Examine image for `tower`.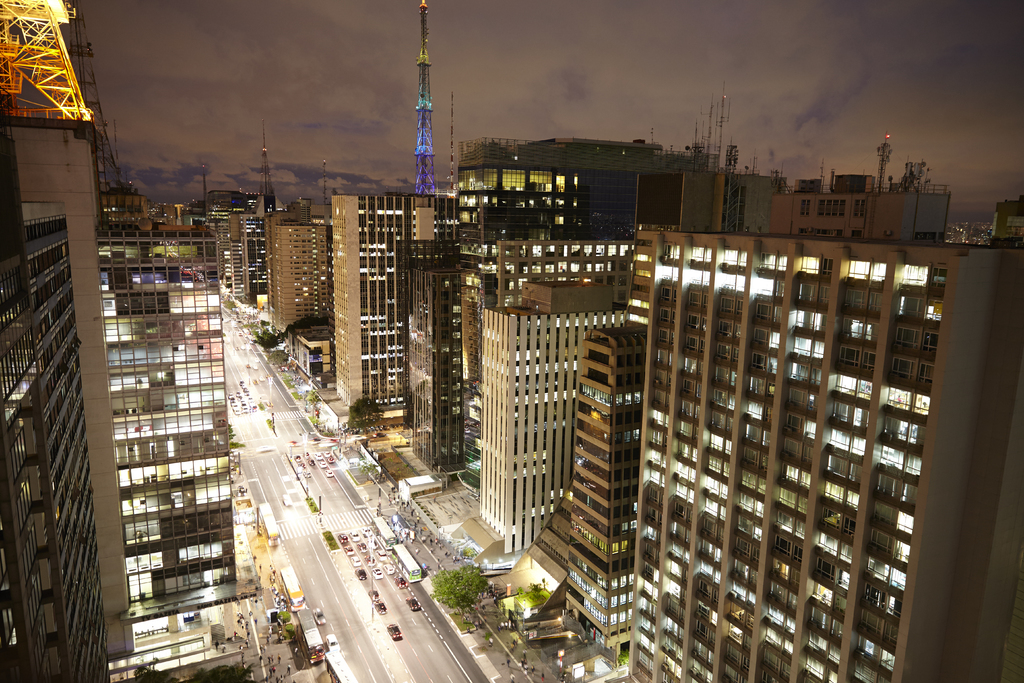
Examination result: <box>876,135,891,189</box>.
